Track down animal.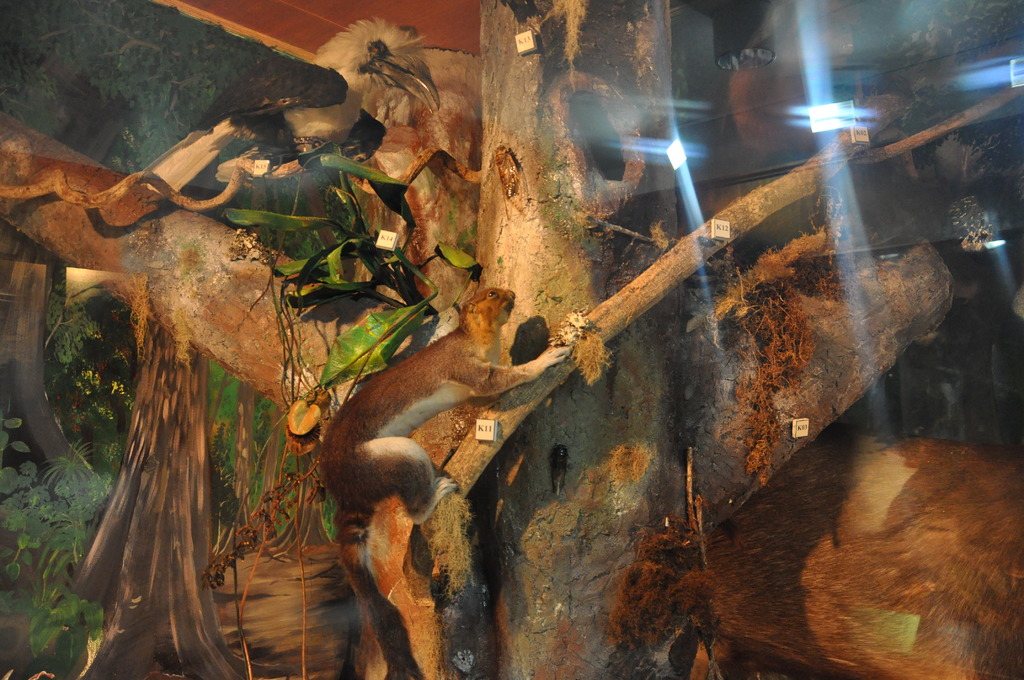
Tracked to 319 284 574 679.
